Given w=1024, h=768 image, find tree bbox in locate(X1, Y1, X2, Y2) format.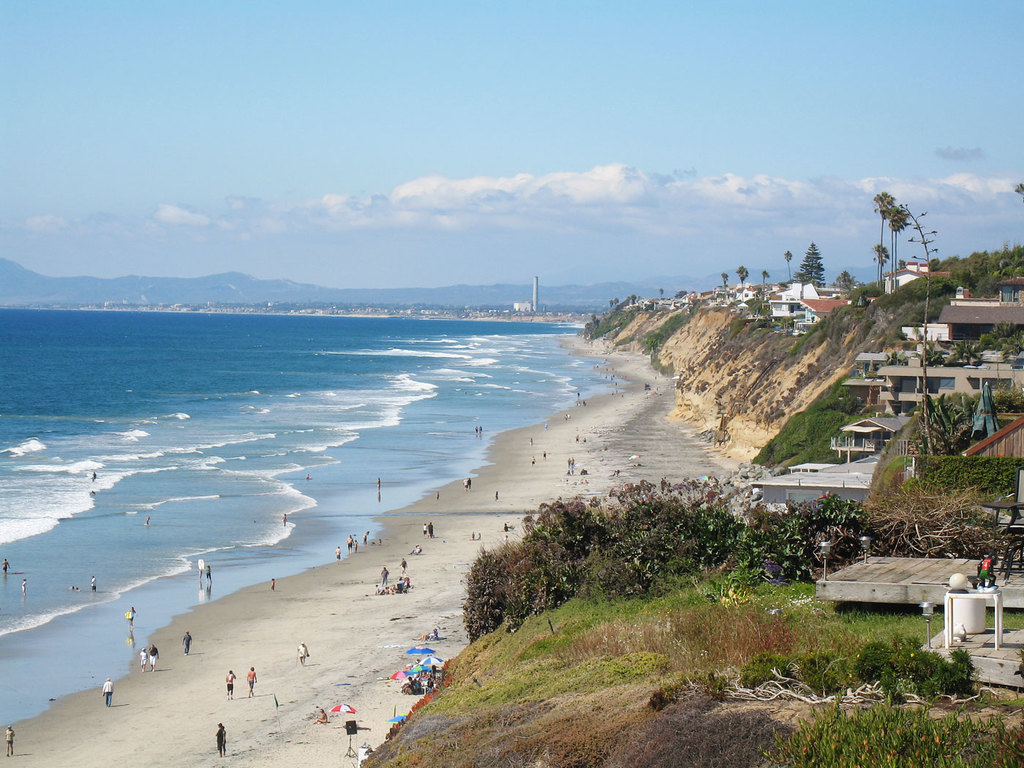
locate(675, 289, 688, 298).
